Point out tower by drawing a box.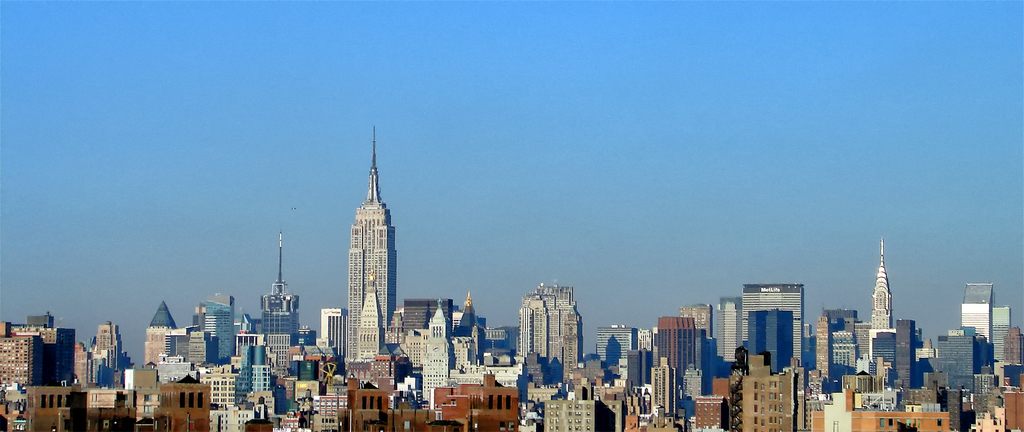
(84, 326, 136, 393).
